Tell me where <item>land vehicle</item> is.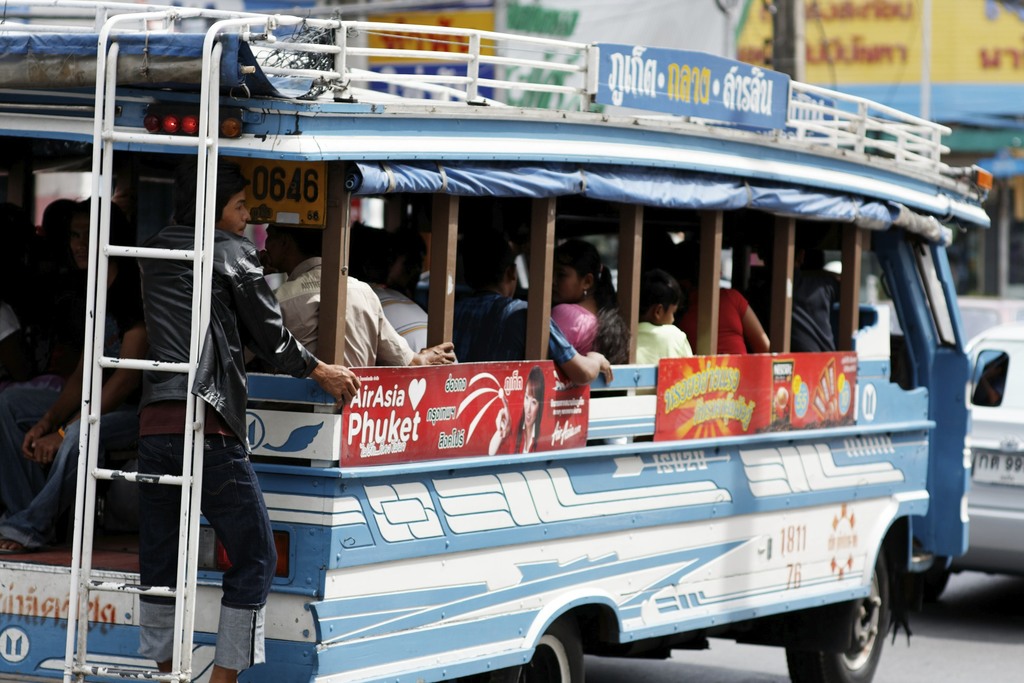
<item>land vehicle</item> is at box(924, 329, 1023, 595).
